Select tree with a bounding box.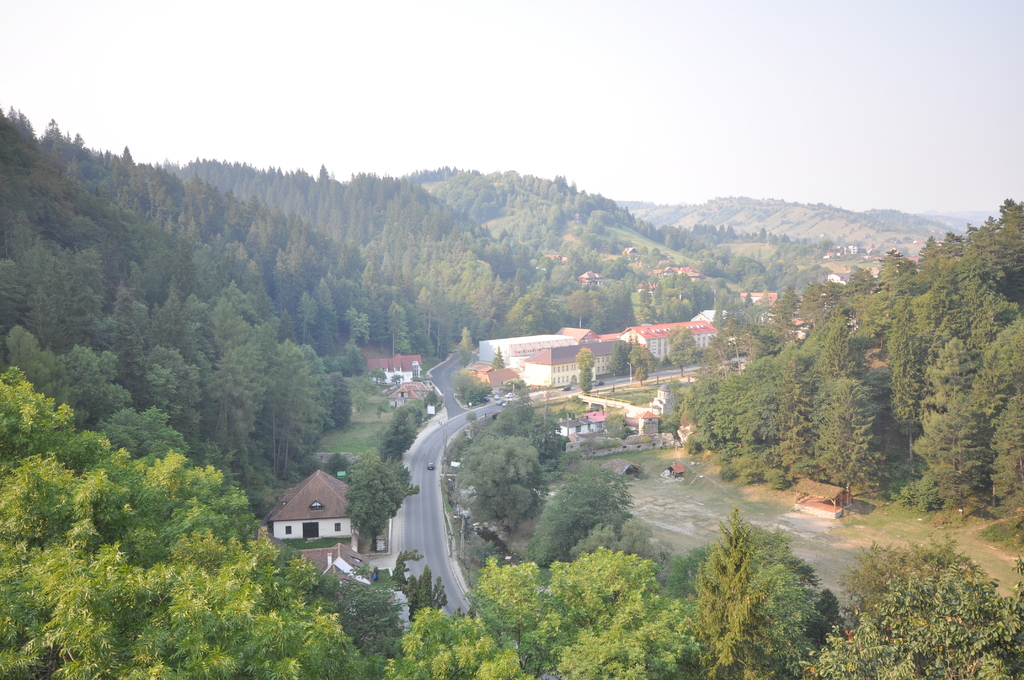
(x1=531, y1=461, x2=641, y2=562).
